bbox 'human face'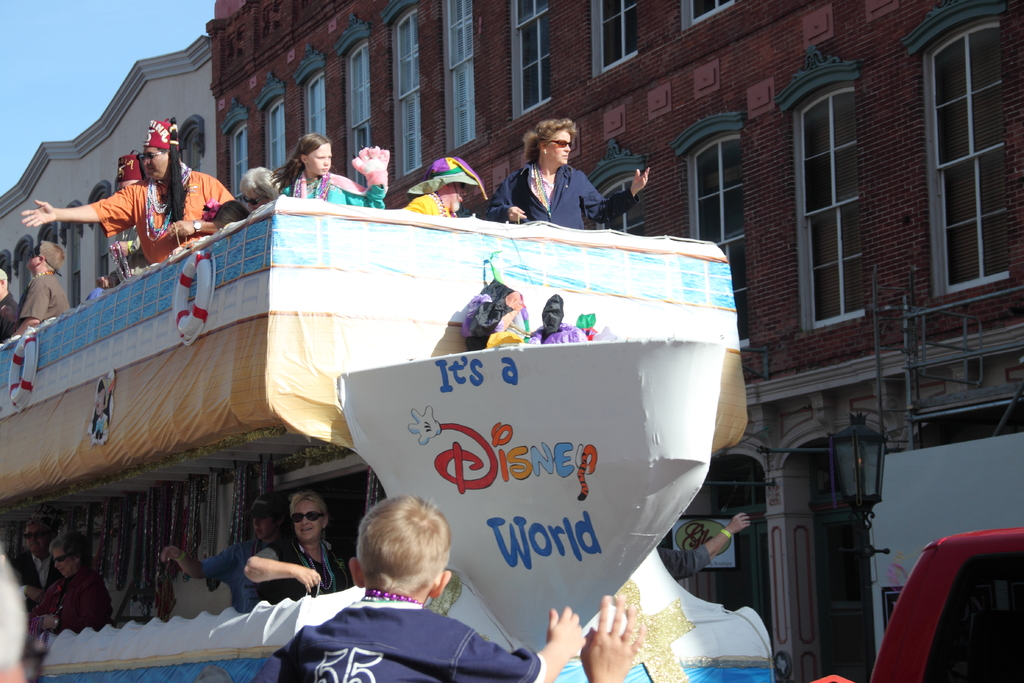
[x1=23, y1=248, x2=39, y2=269]
